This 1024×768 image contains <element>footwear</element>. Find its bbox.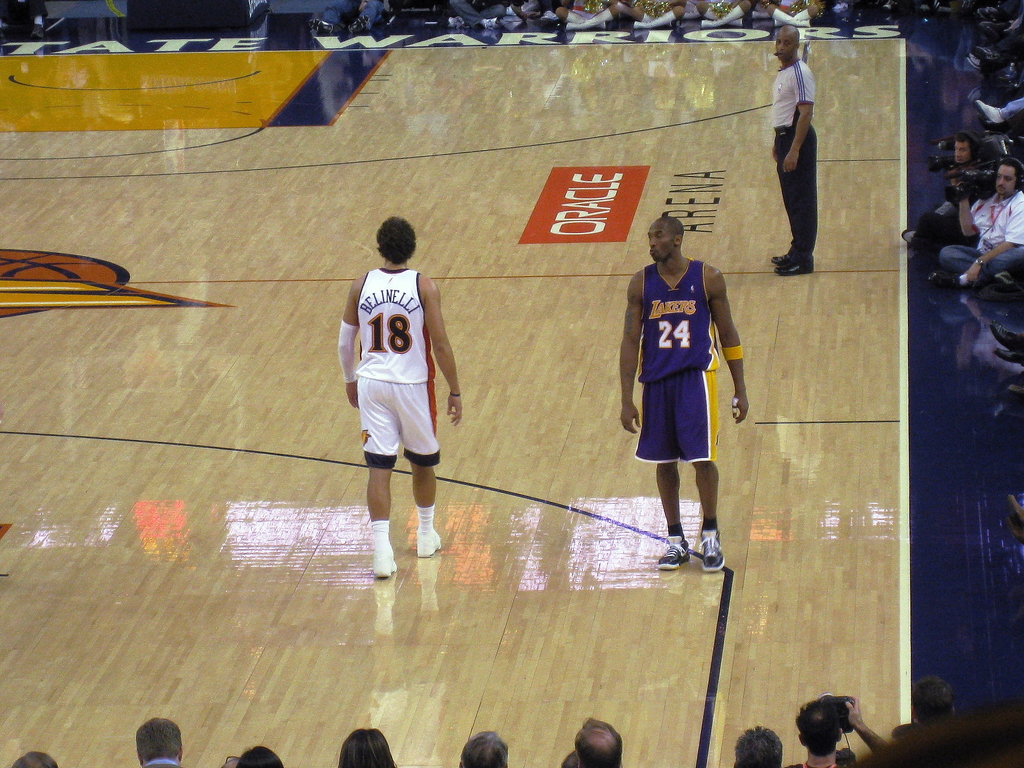
detection(557, 6, 609, 33).
